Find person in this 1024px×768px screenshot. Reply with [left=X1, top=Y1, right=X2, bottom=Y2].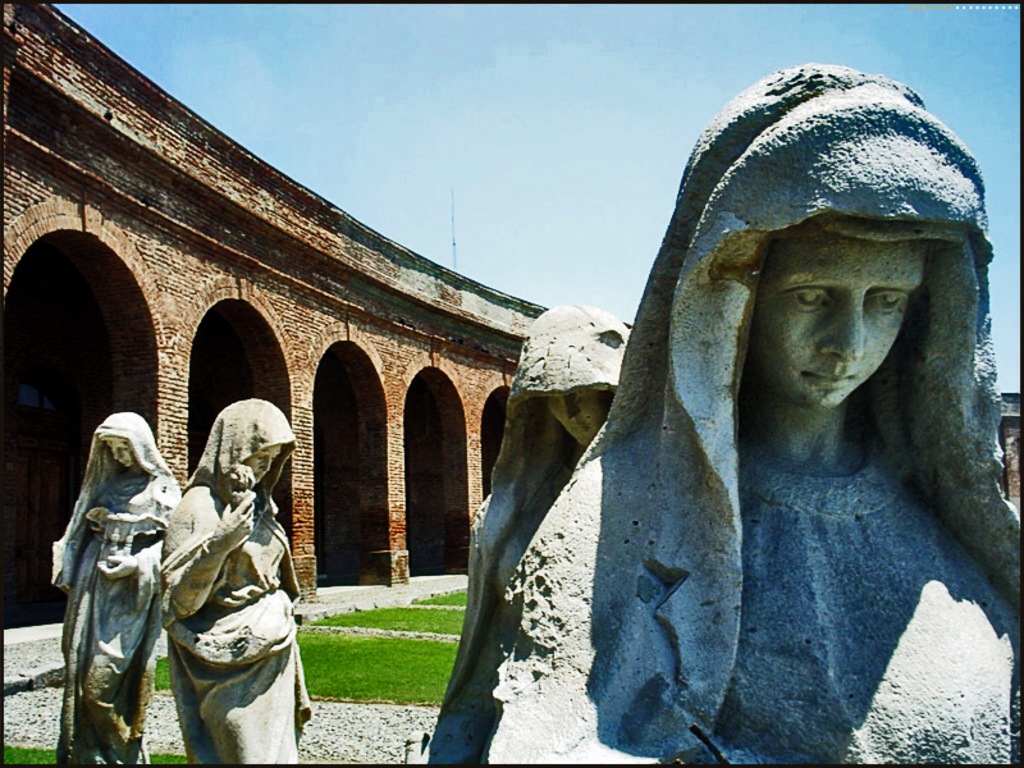
[left=50, top=387, right=165, bottom=767].
